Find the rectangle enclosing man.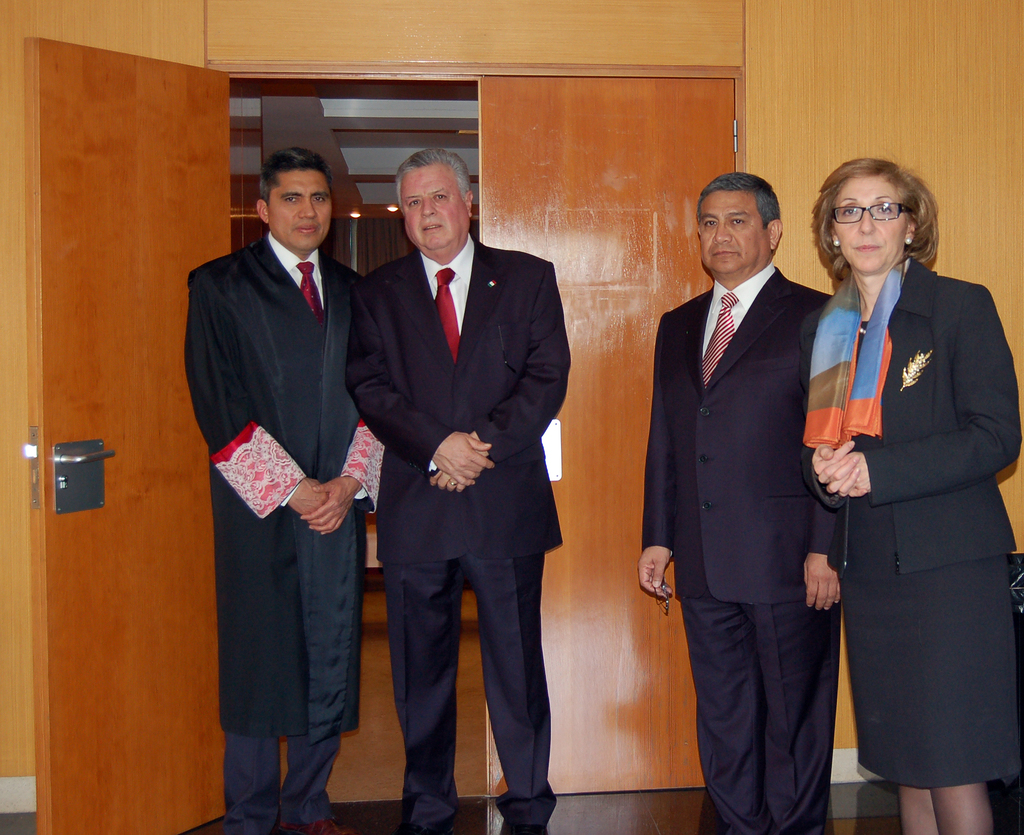
(341, 142, 573, 834).
